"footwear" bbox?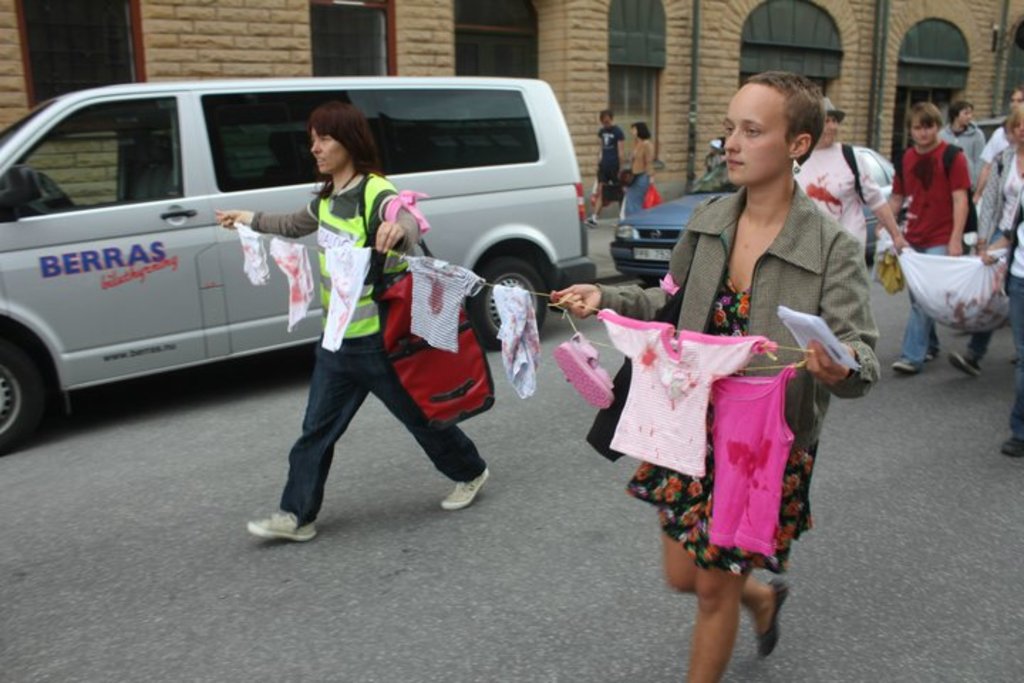
{"x1": 441, "y1": 465, "x2": 492, "y2": 511}
